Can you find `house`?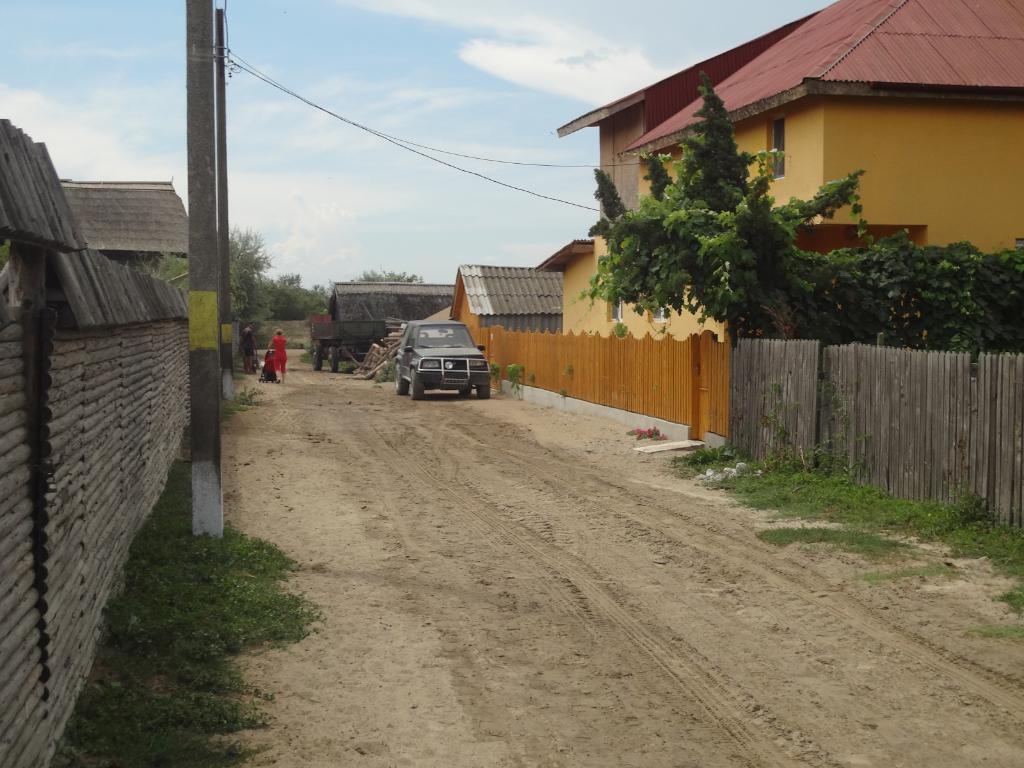
Yes, bounding box: x1=54, y1=178, x2=193, y2=269.
